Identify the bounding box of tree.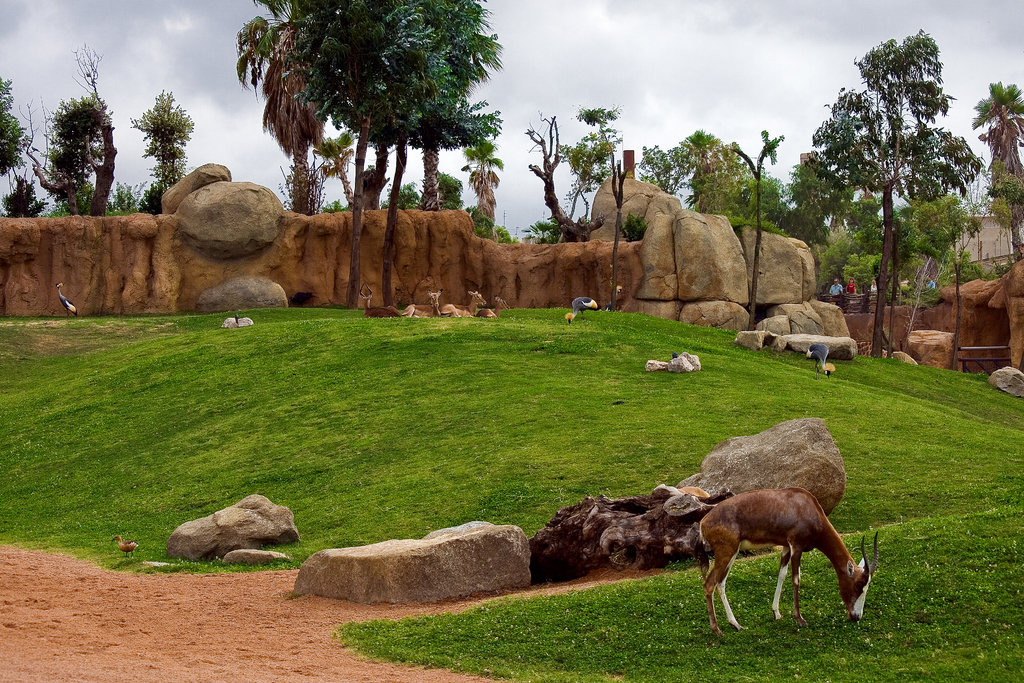
l=238, t=0, r=331, b=215.
